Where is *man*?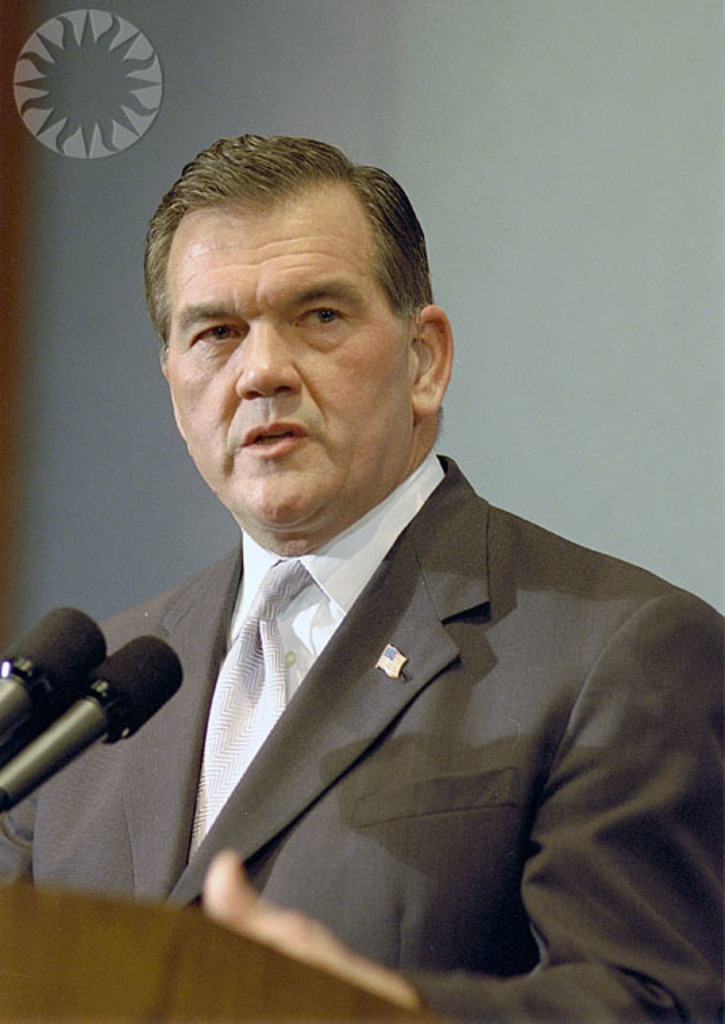
BBox(0, 131, 723, 1022).
